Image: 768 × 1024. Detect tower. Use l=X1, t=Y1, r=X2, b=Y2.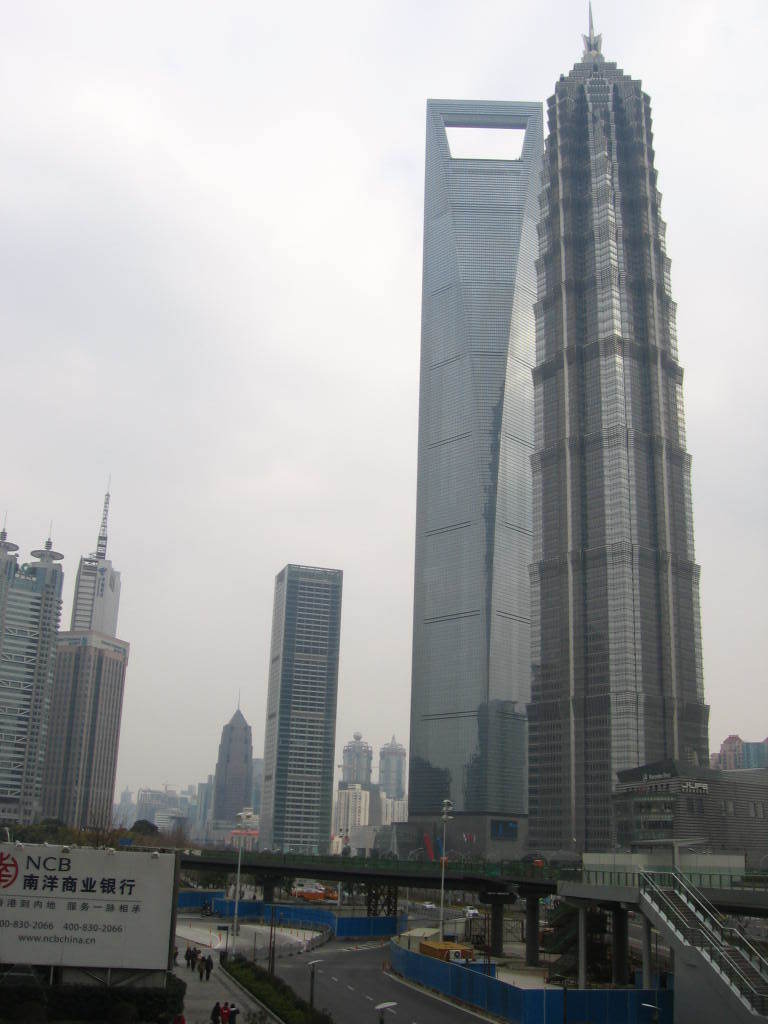
l=261, t=563, r=341, b=854.
